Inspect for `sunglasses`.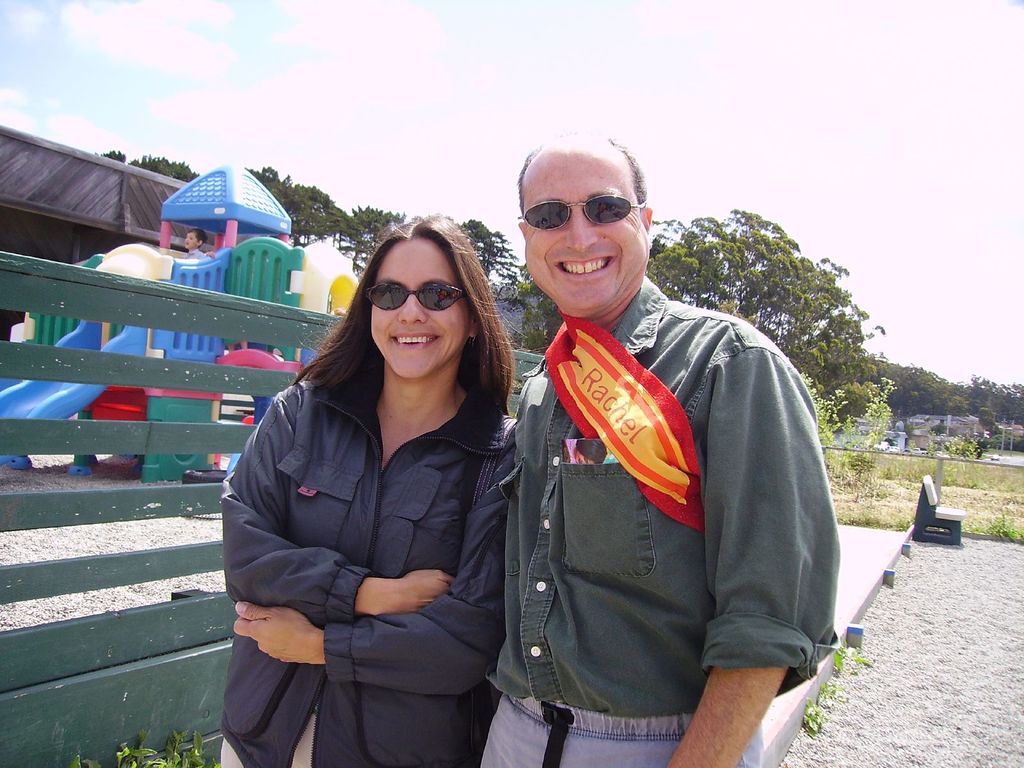
Inspection: 364 284 466 312.
